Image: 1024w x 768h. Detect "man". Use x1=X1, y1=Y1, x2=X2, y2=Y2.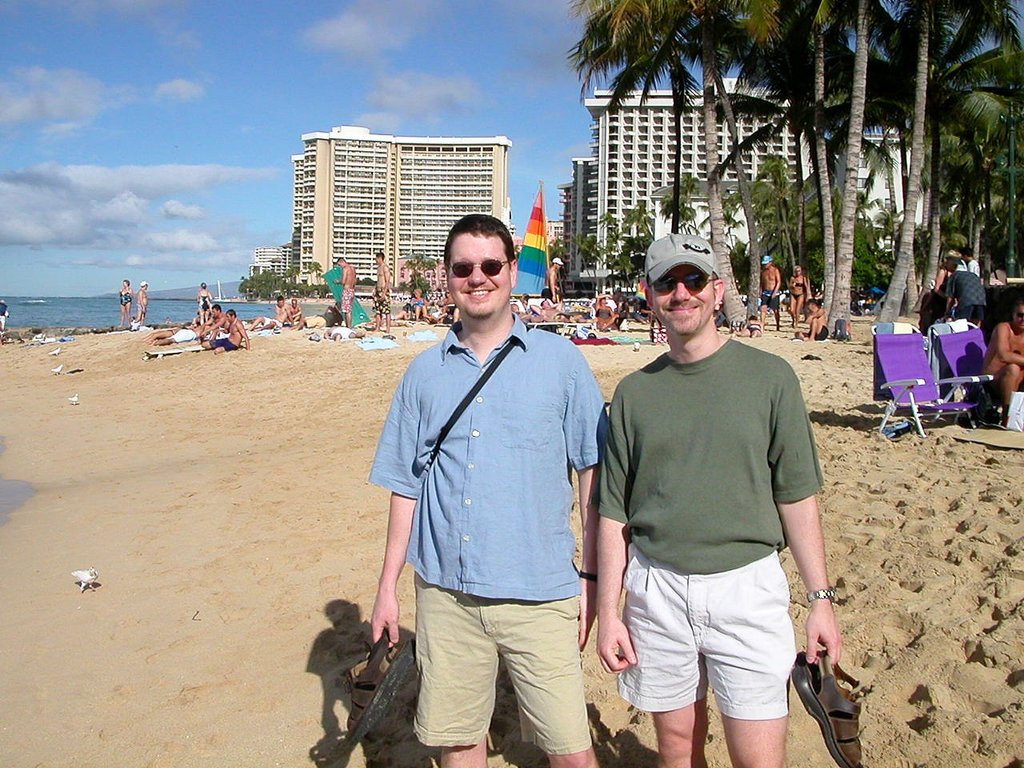
x1=966, y1=246, x2=980, y2=280.
